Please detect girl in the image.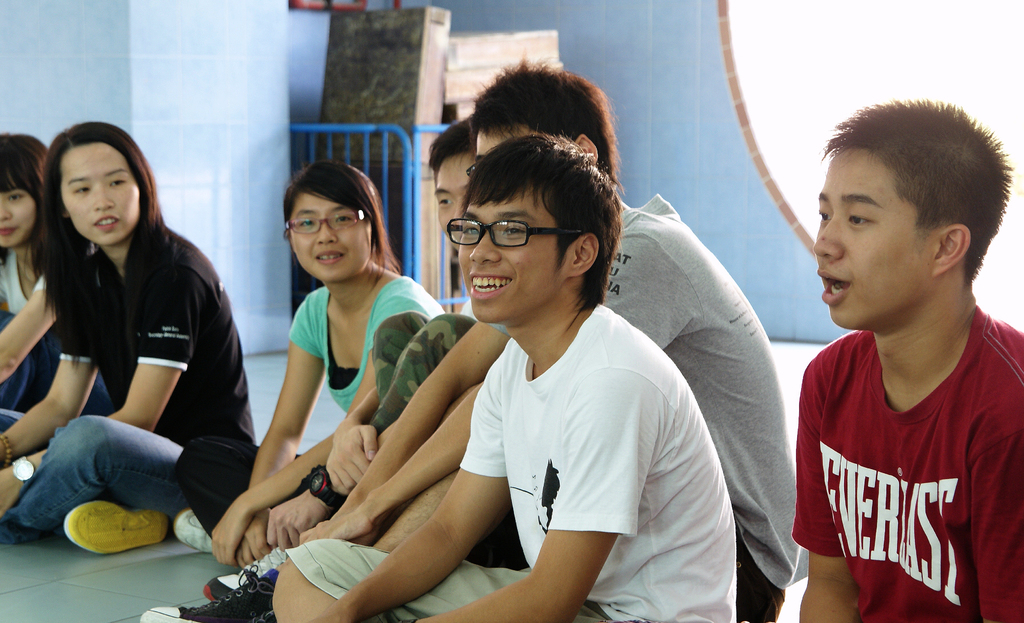
region(169, 164, 451, 567).
